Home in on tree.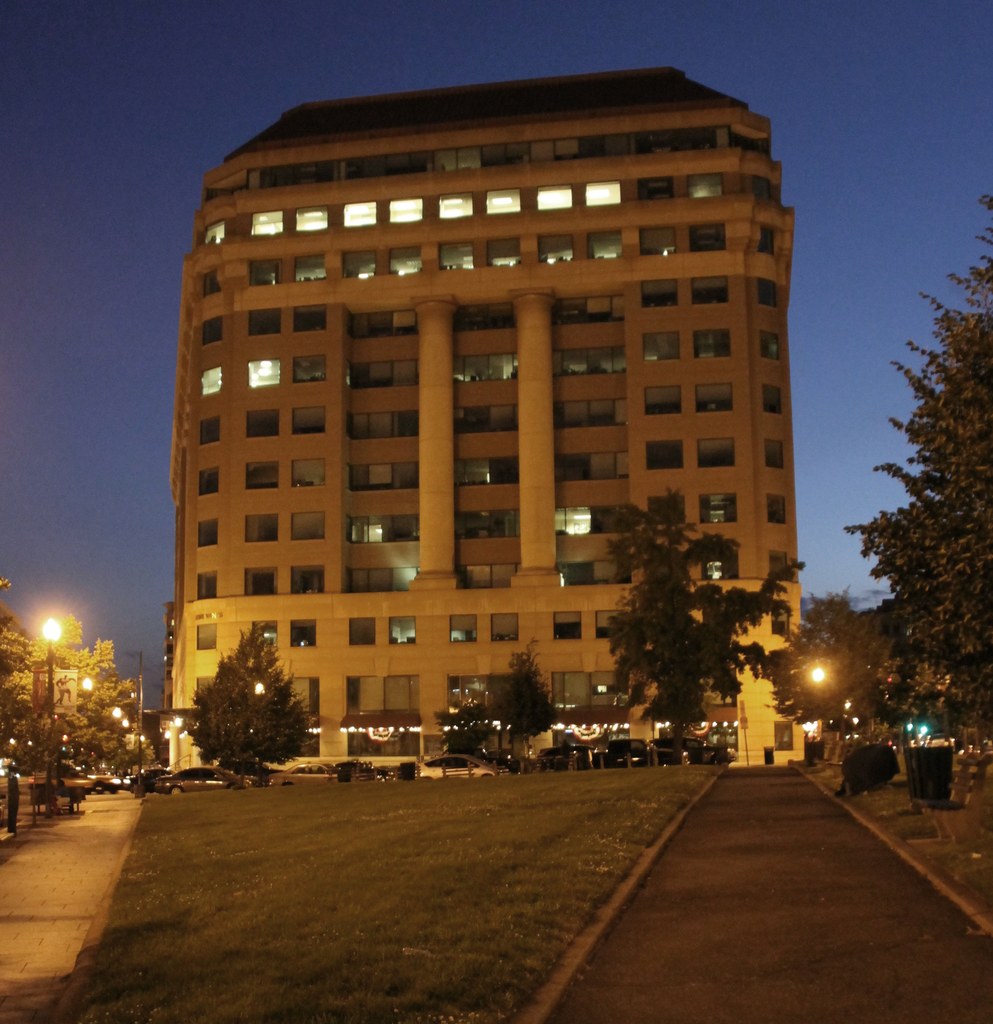
Homed in at [left=487, top=637, right=557, bottom=762].
